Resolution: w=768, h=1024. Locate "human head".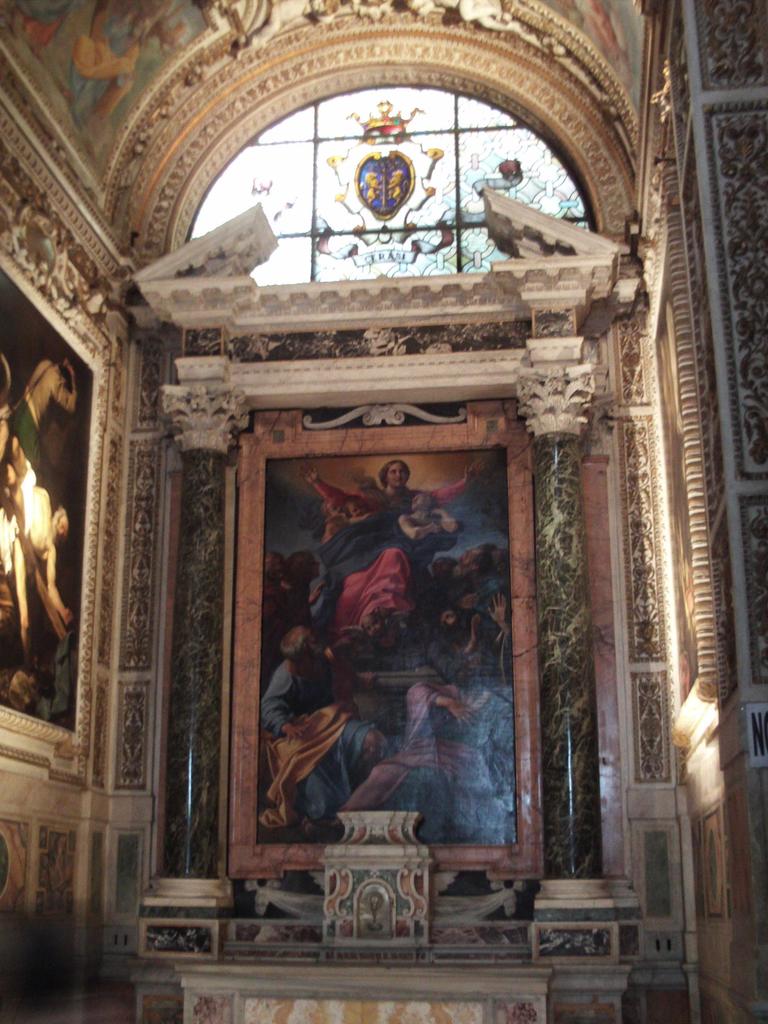
box=[381, 461, 407, 489].
